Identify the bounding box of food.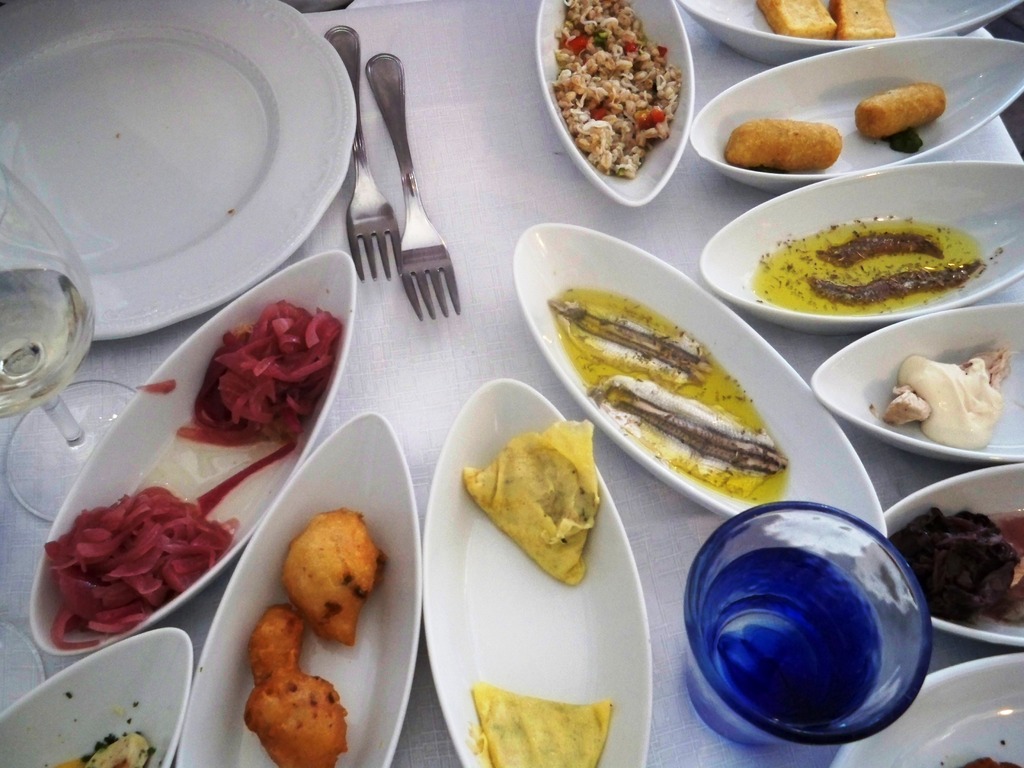
<region>461, 420, 604, 586</region>.
